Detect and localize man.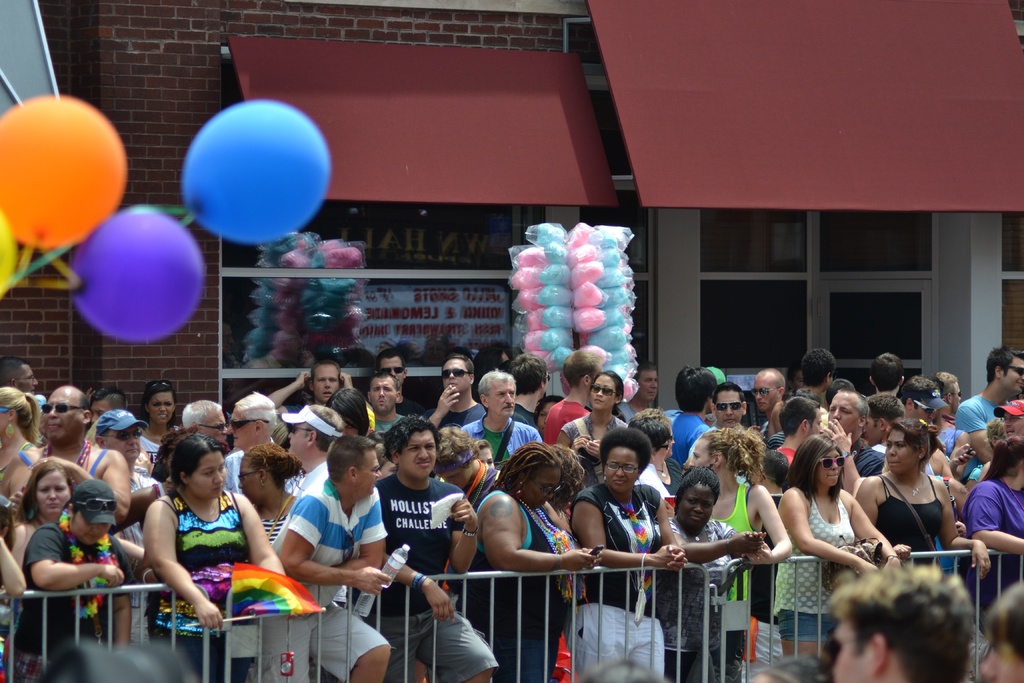
Localized at 452, 371, 540, 482.
